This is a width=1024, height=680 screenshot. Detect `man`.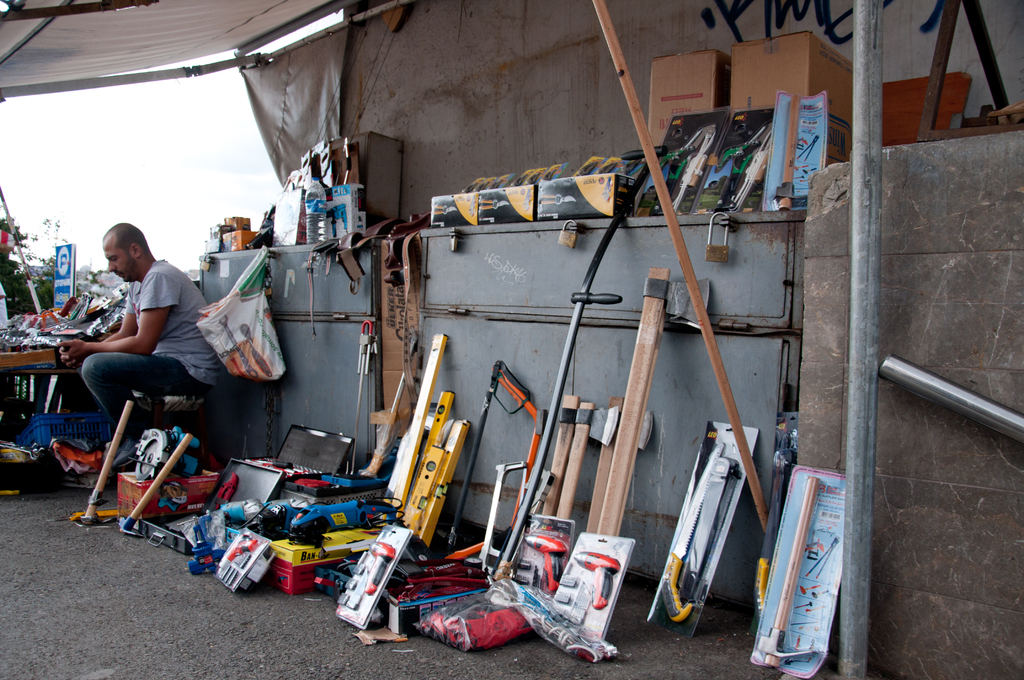
x1=58, y1=223, x2=223, y2=467.
